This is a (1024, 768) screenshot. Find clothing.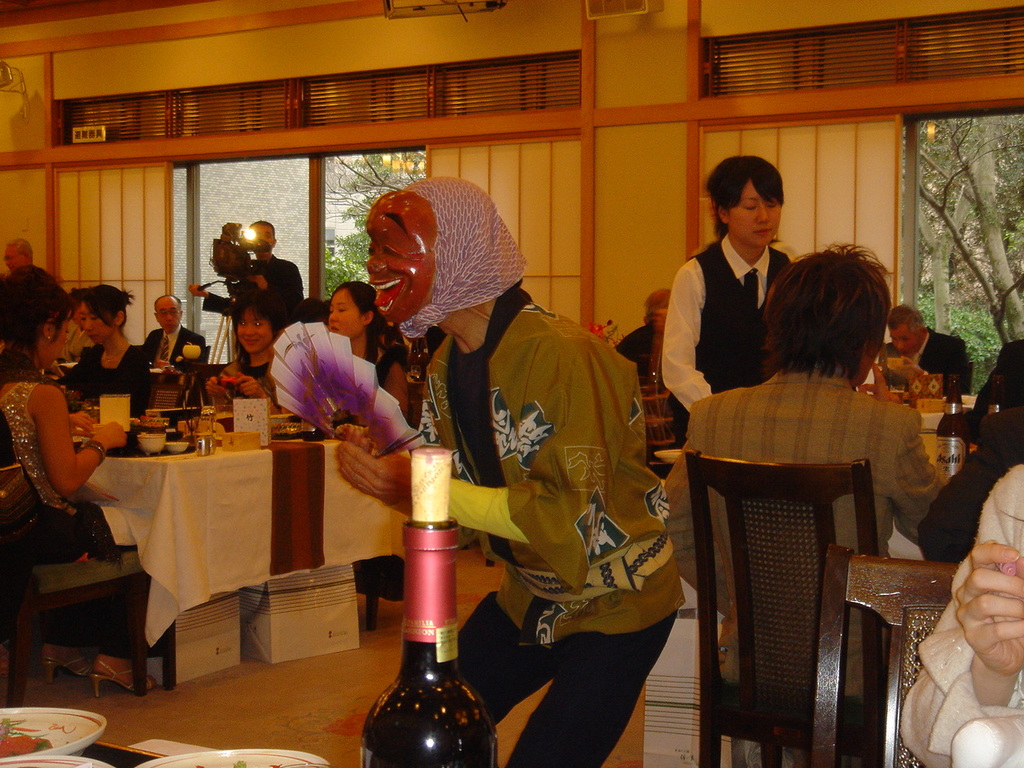
Bounding box: 914 402 1023 564.
